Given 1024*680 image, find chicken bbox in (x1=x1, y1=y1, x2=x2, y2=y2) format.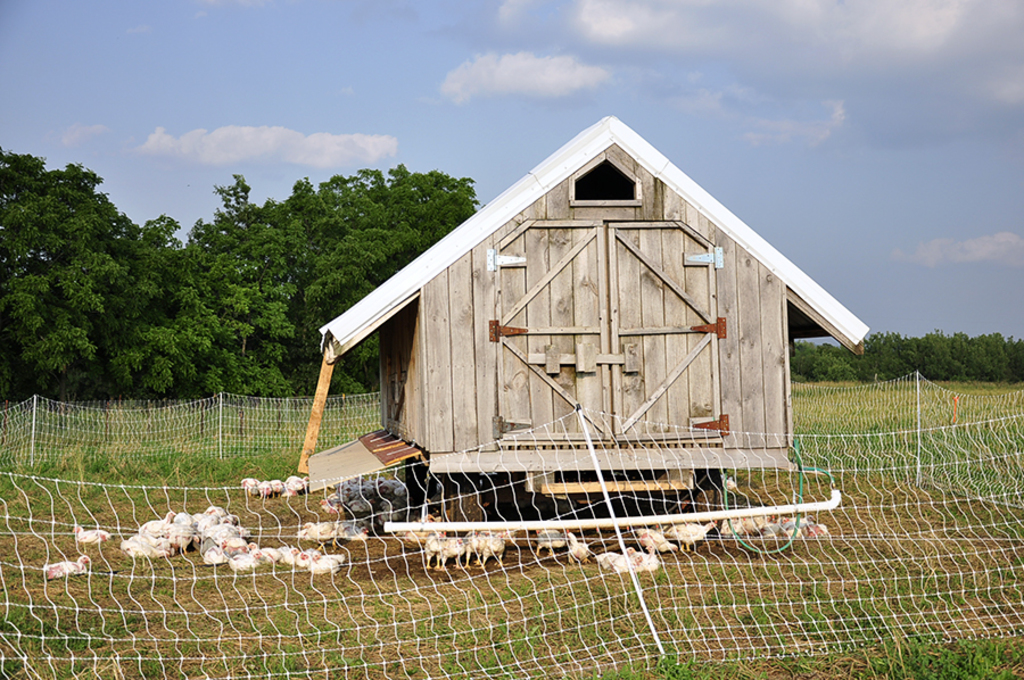
(x1=517, y1=517, x2=563, y2=569).
